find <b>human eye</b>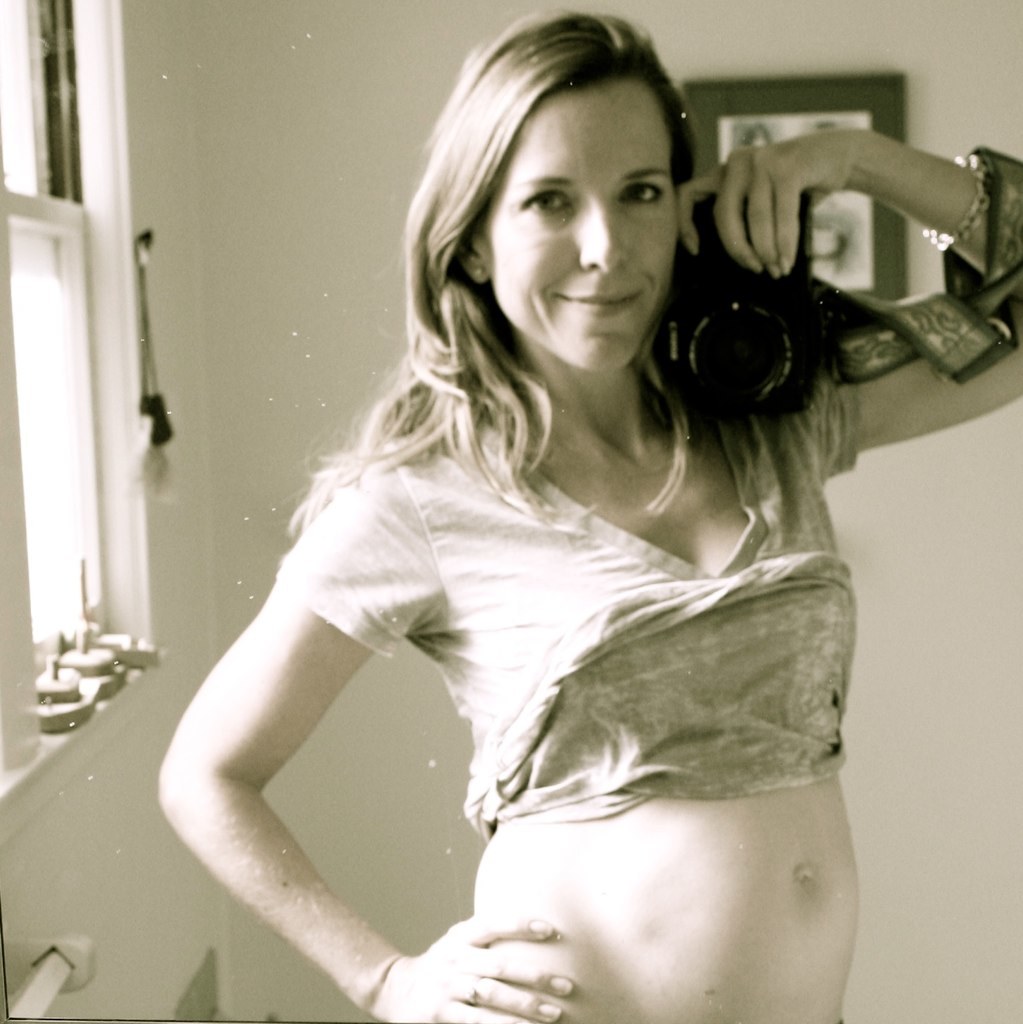
box=[519, 193, 573, 211]
